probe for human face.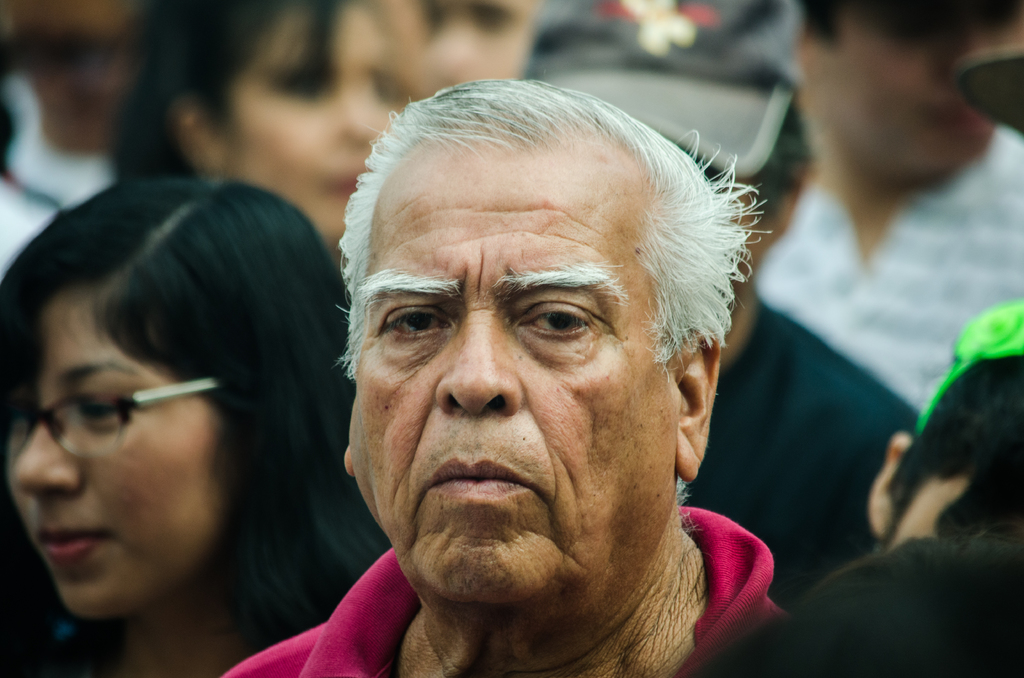
Probe result: (227,3,401,246).
